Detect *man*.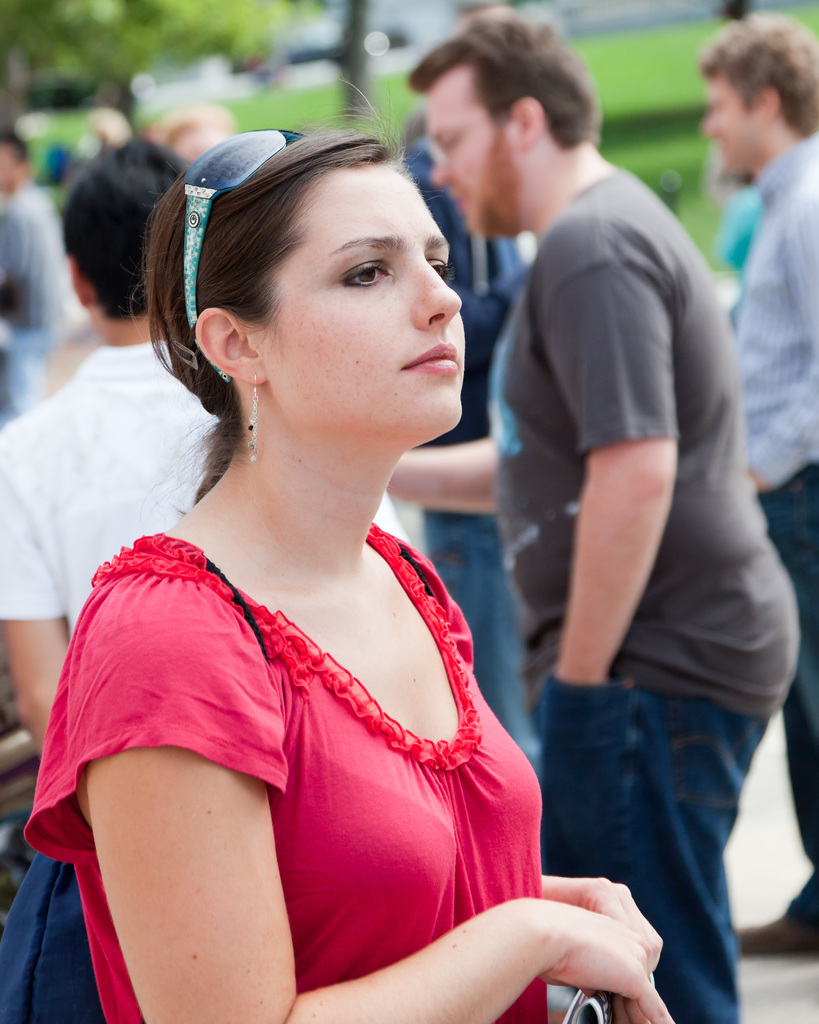
Detected at <bbox>0, 140, 417, 1023</bbox>.
